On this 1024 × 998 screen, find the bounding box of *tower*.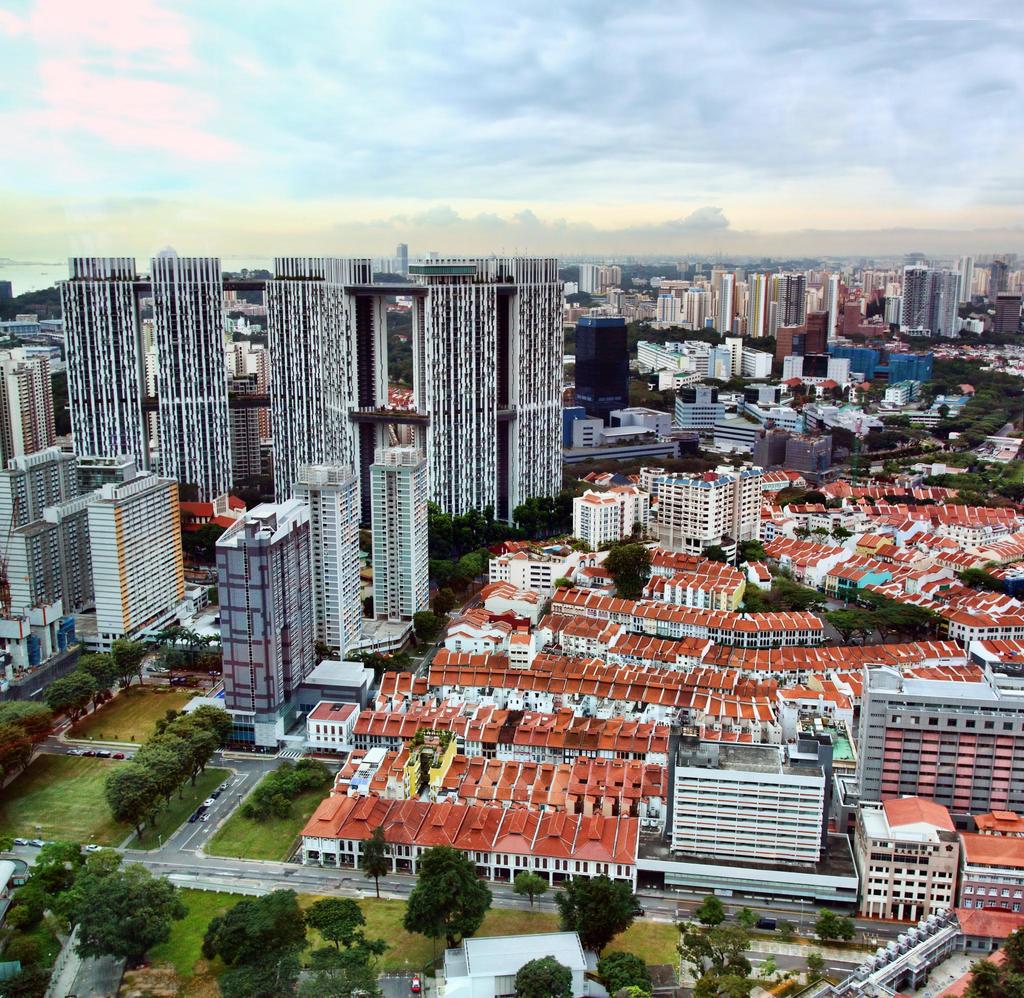
Bounding box: l=650, t=467, r=730, b=551.
